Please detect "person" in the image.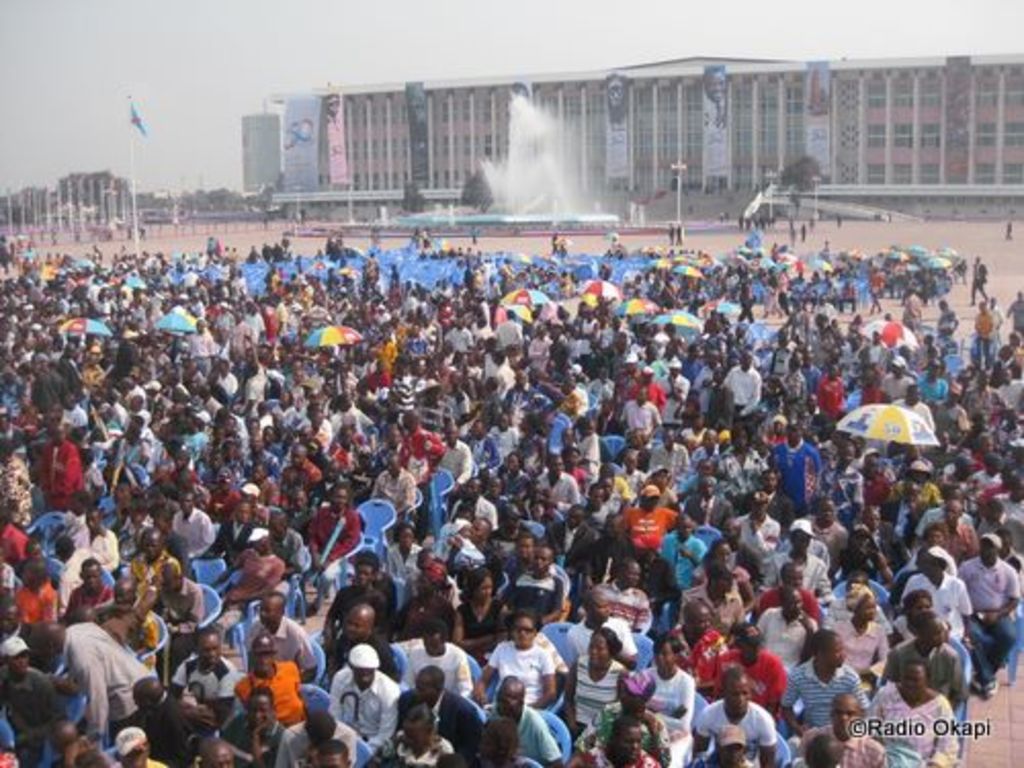
<bbox>868, 659, 958, 766</bbox>.
